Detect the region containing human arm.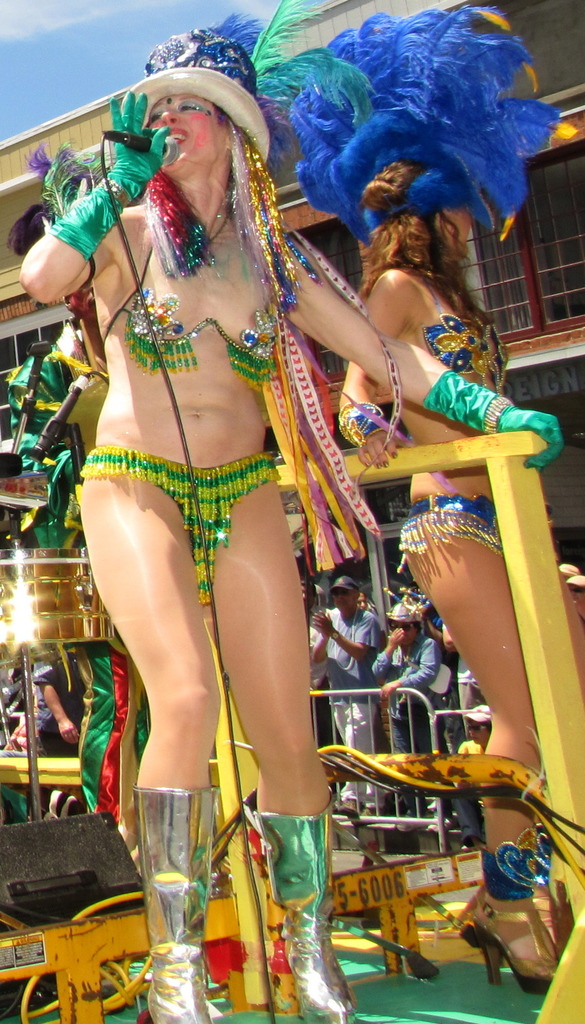
region(331, 243, 438, 483).
